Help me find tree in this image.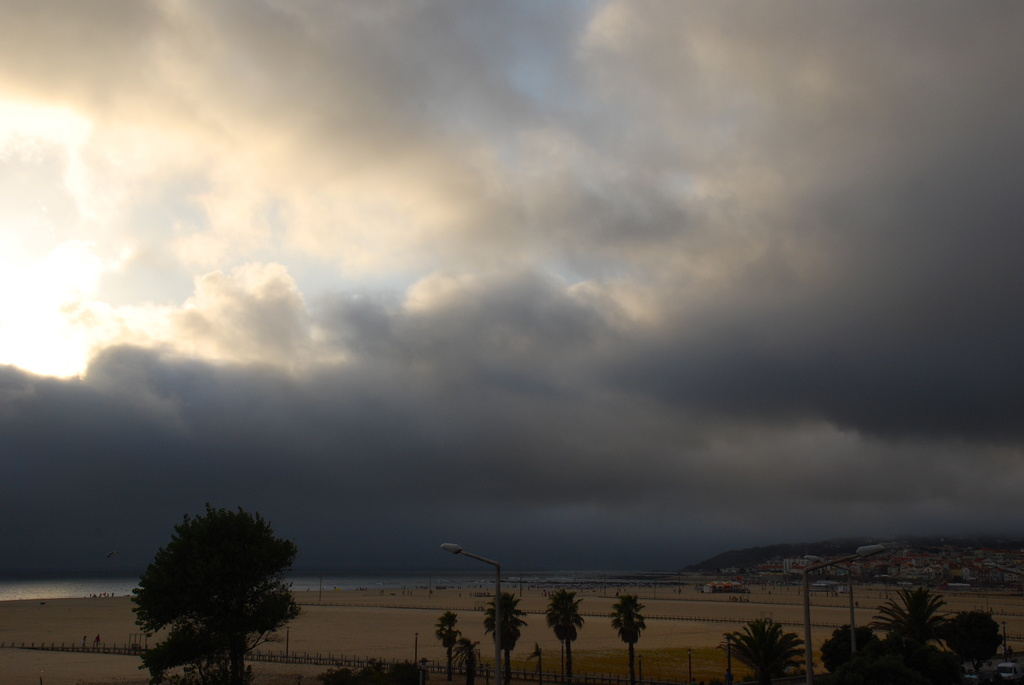
Found it: x1=435 y1=608 x2=460 y2=684.
